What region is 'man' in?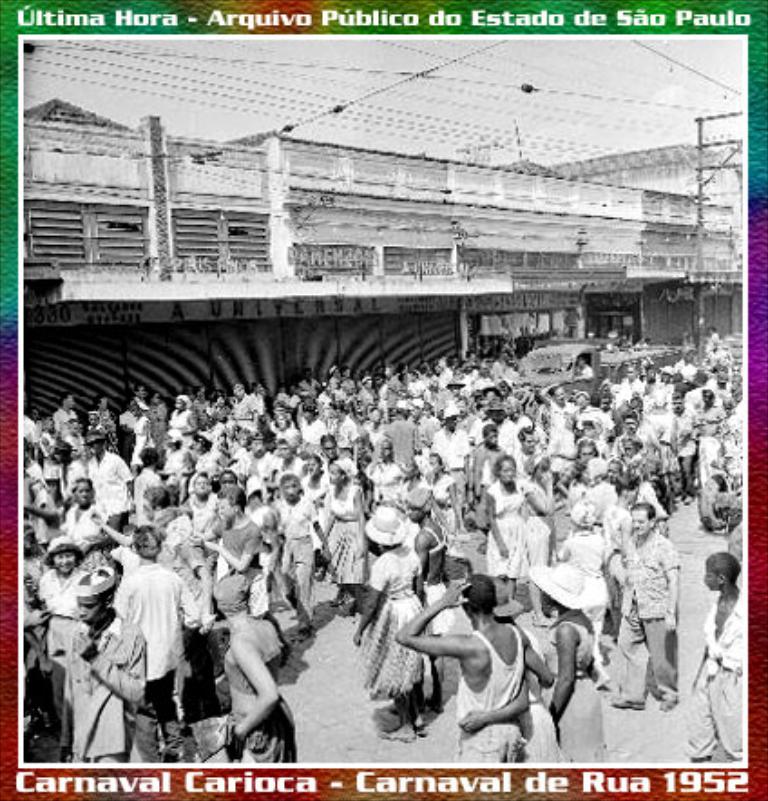
[266,468,328,623].
